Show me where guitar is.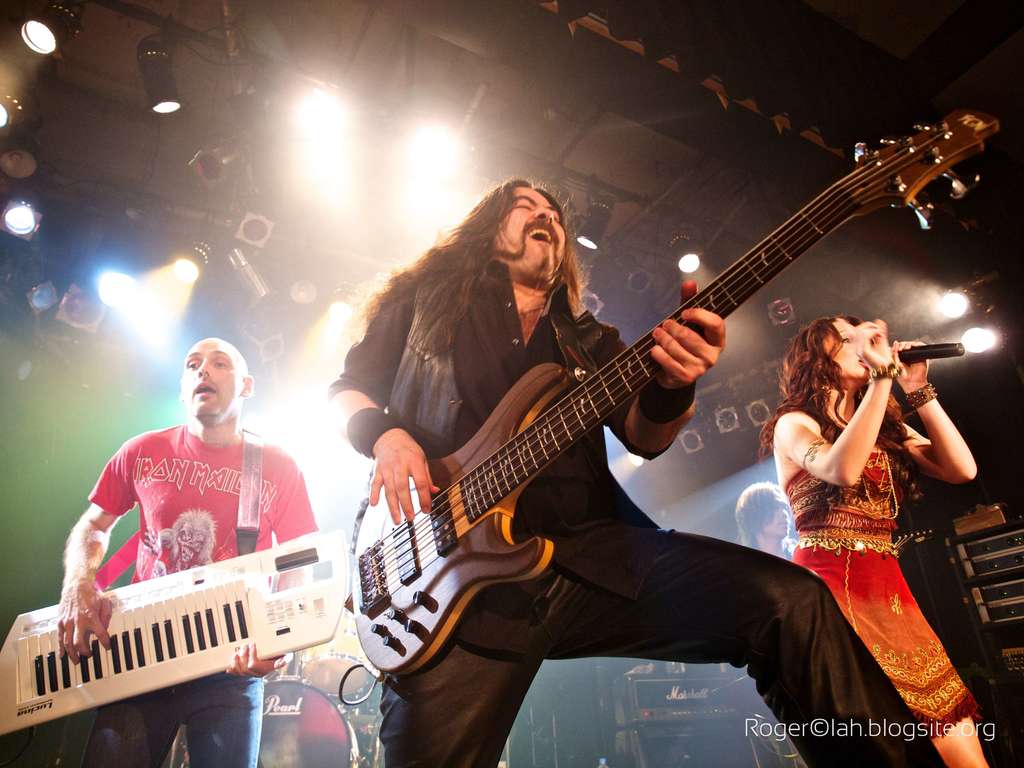
guitar is at (left=317, top=111, right=954, bottom=689).
